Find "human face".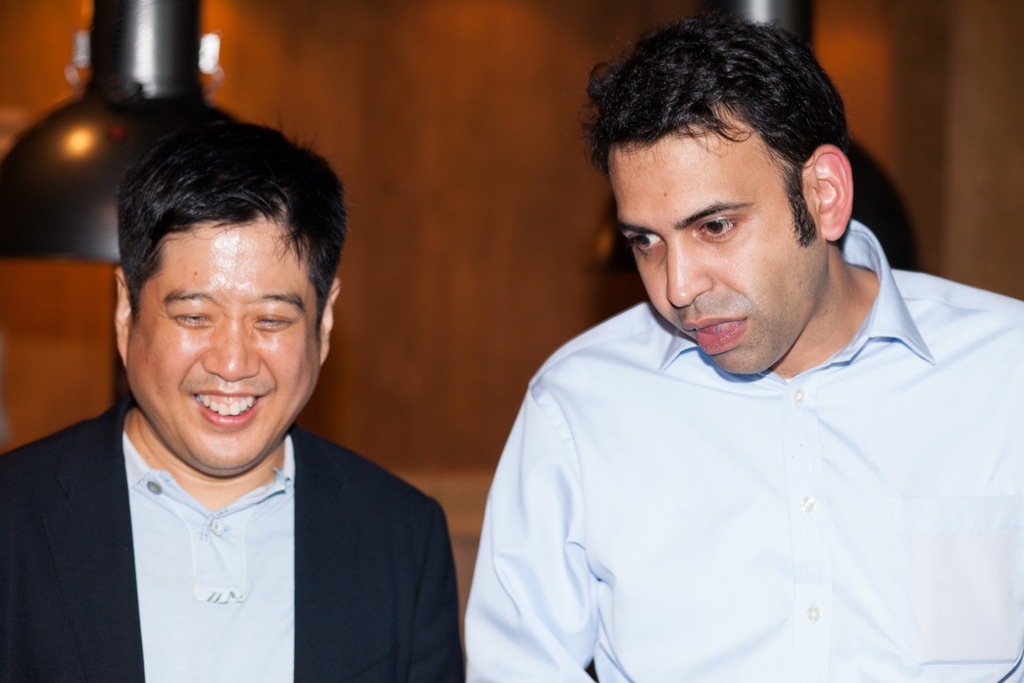
box=[611, 104, 819, 378].
